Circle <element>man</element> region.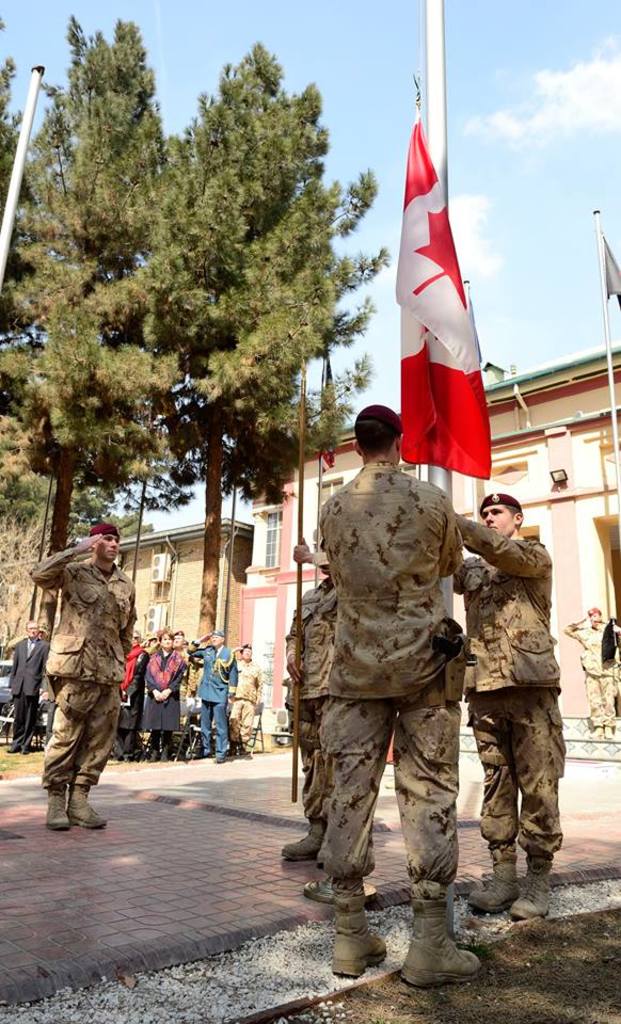
Region: [left=141, top=634, right=161, bottom=654].
